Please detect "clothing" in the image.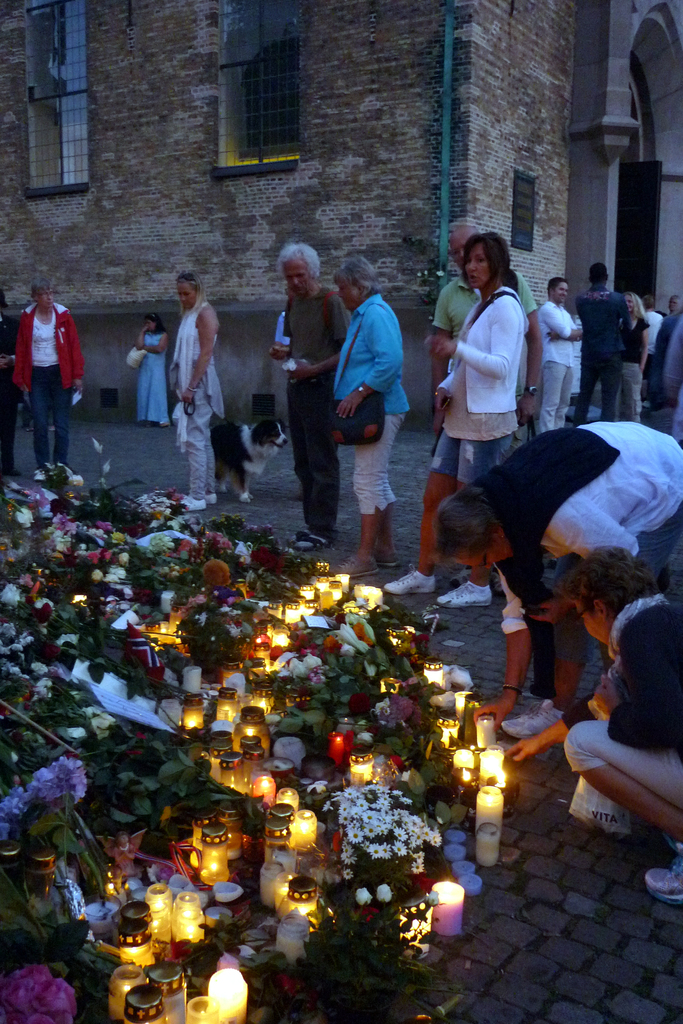
640:309:659:376.
